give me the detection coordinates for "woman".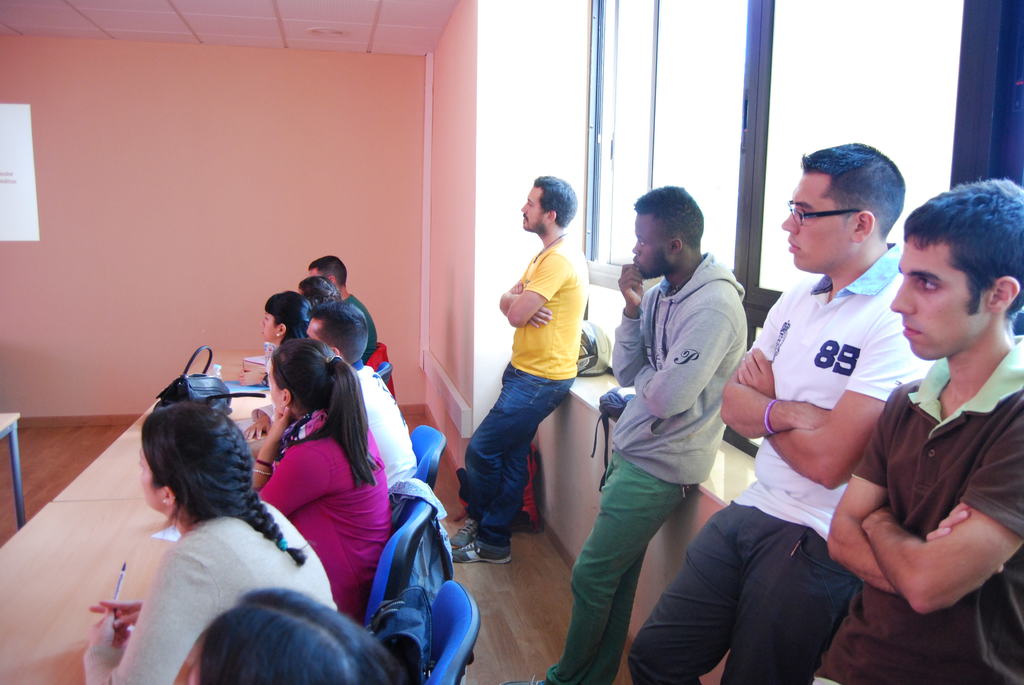
x1=245 y1=336 x2=394 y2=624.
